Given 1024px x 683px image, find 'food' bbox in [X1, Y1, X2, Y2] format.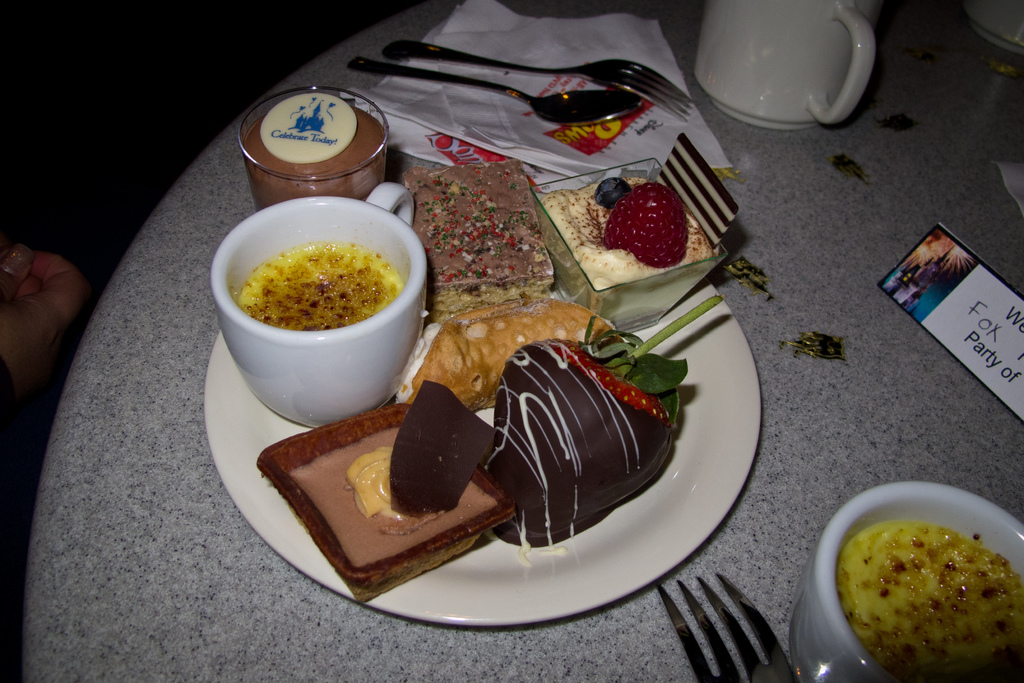
[530, 186, 714, 318].
